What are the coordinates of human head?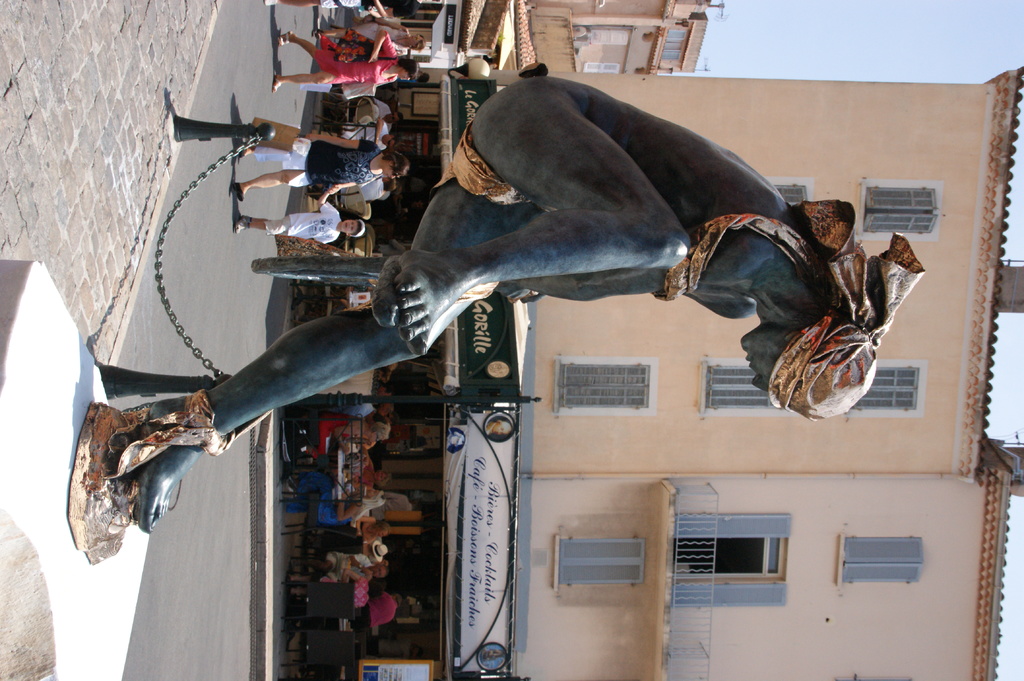
(x1=368, y1=424, x2=387, y2=443).
